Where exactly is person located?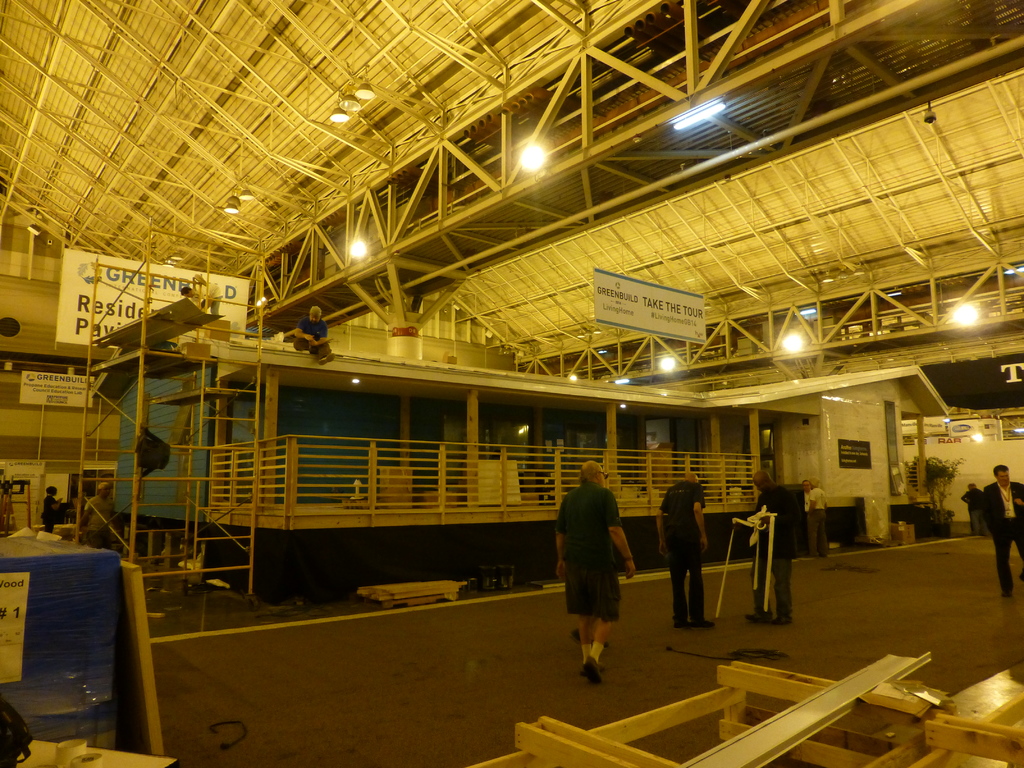
Its bounding box is (x1=959, y1=480, x2=988, y2=537).
